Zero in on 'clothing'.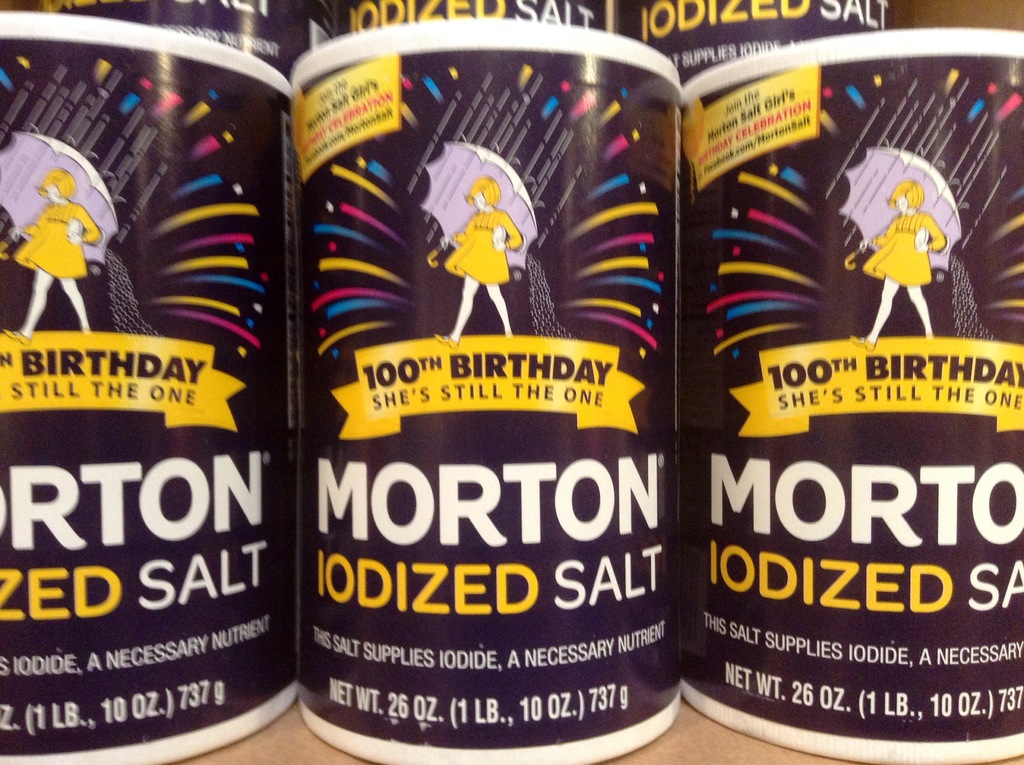
Zeroed in: (left=860, top=212, right=946, bottom=291).
